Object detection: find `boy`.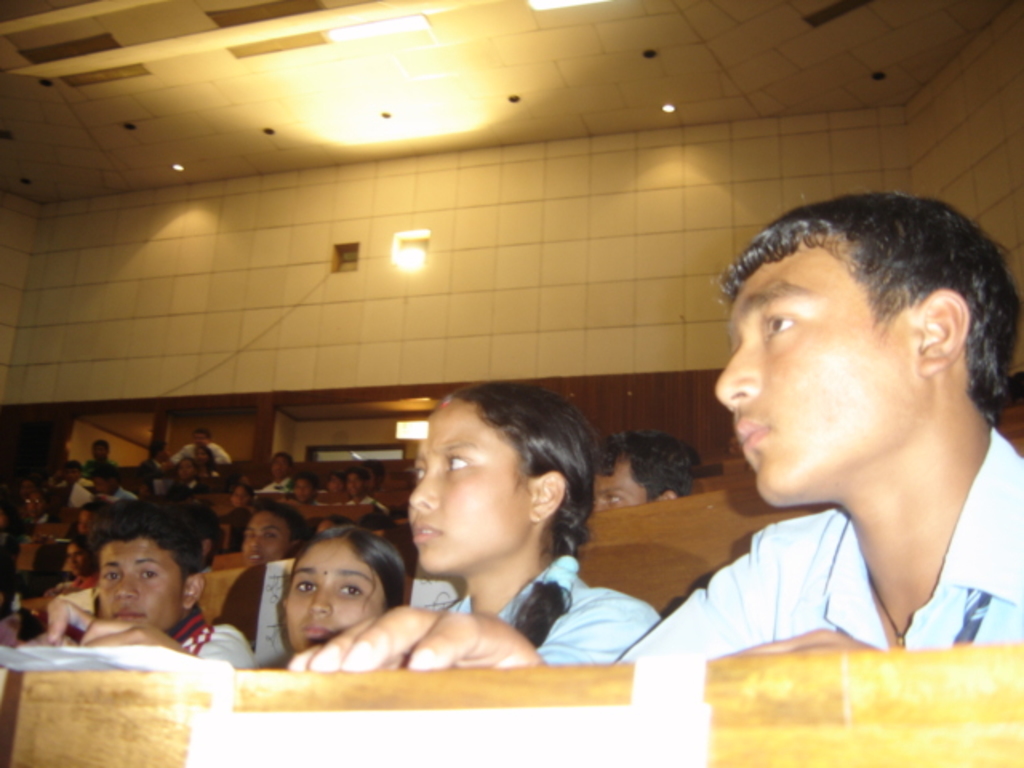
<box>328,387,654,685</box>.
